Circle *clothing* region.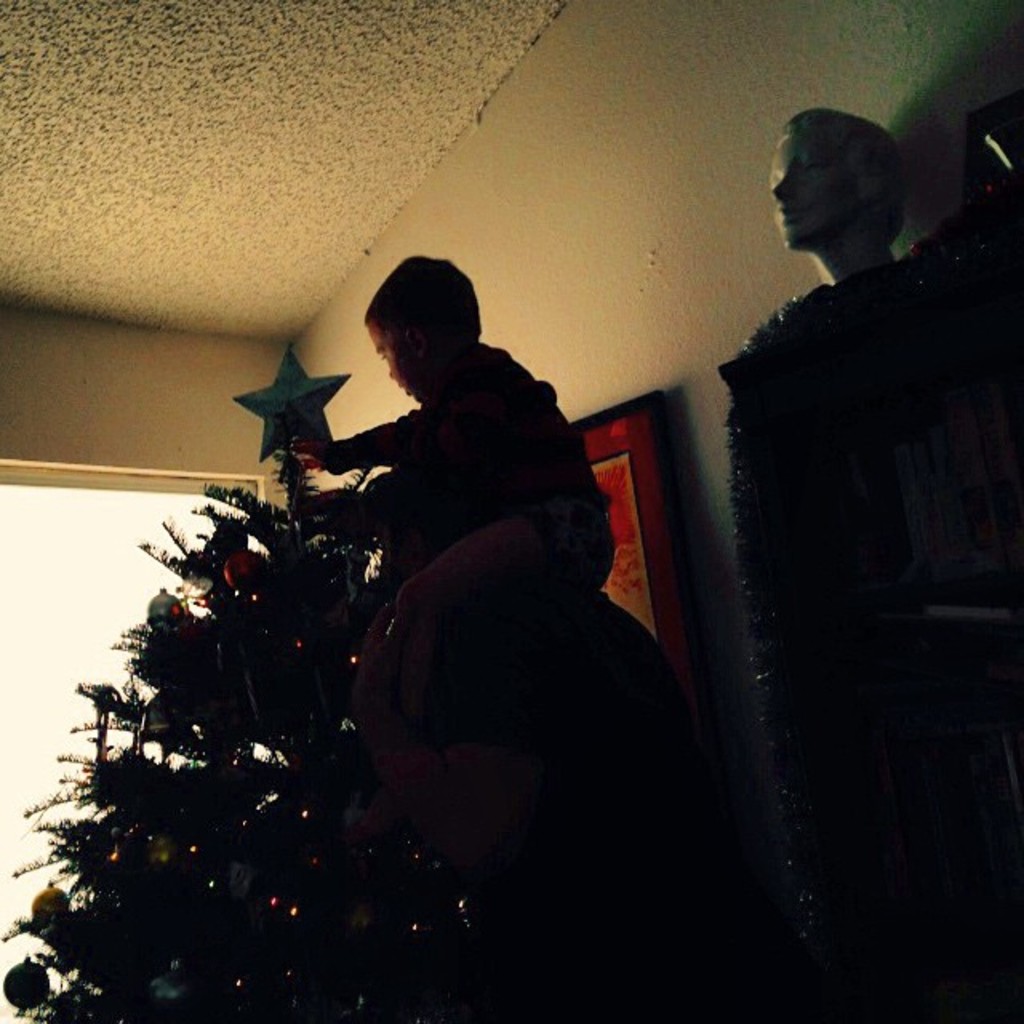
Region: box(326, 334, 613, 574).
